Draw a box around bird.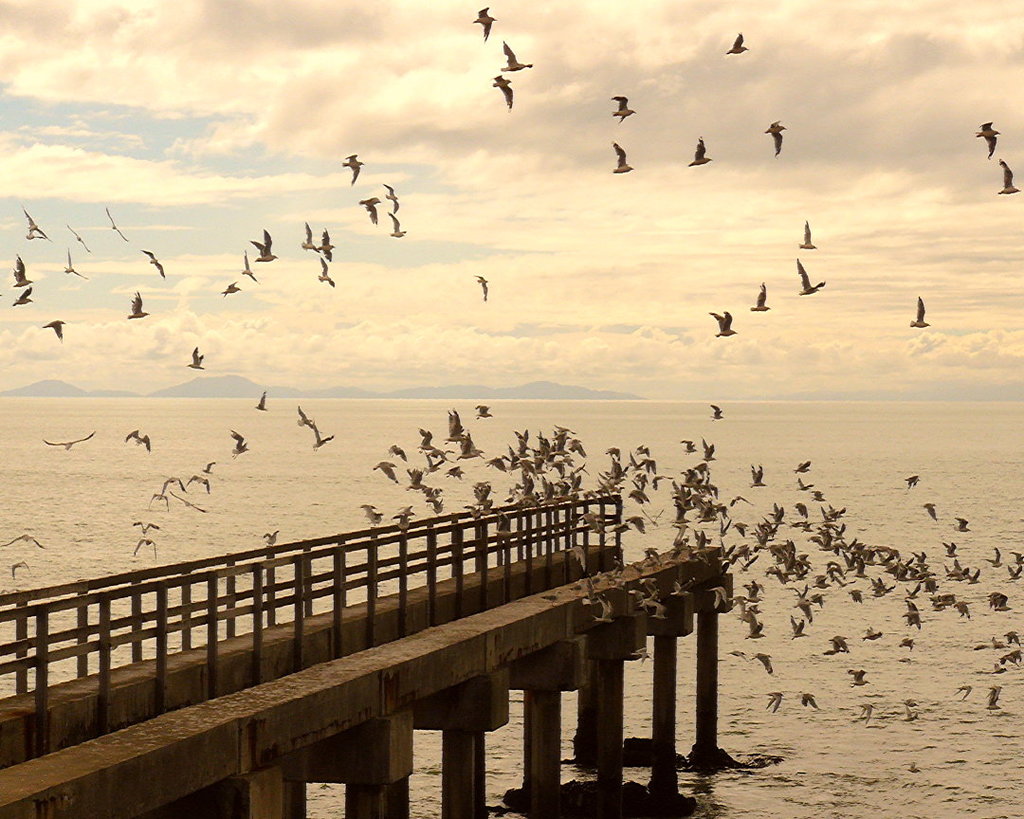
{"x1": 43, "y1": 320, "x2": 62, "y2": 336}.
